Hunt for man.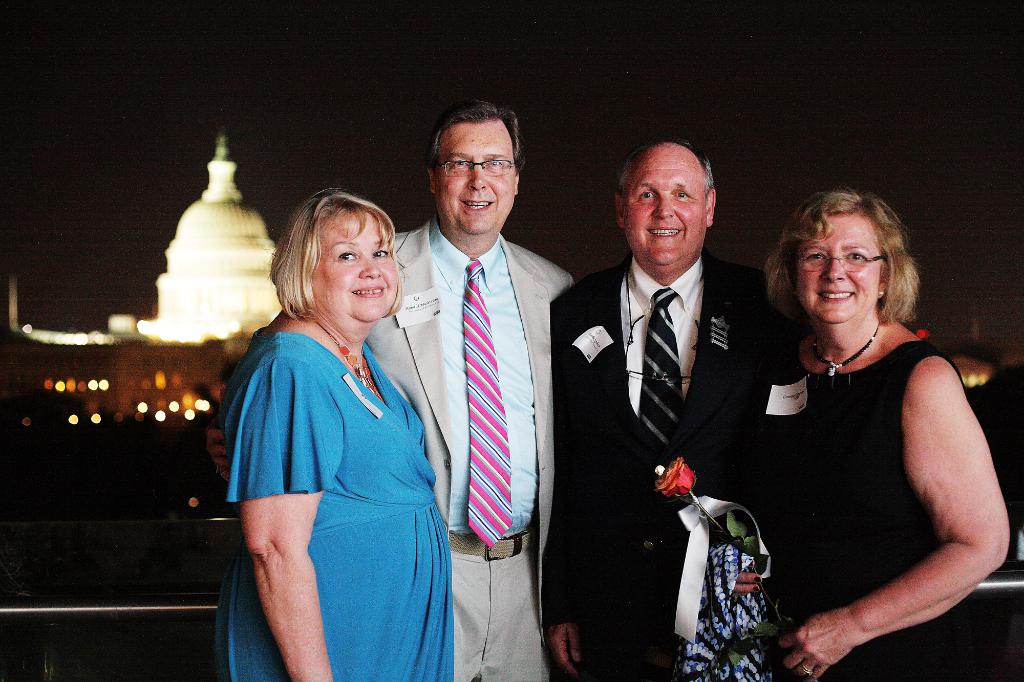
Hunted down at [365,98,575,681].
